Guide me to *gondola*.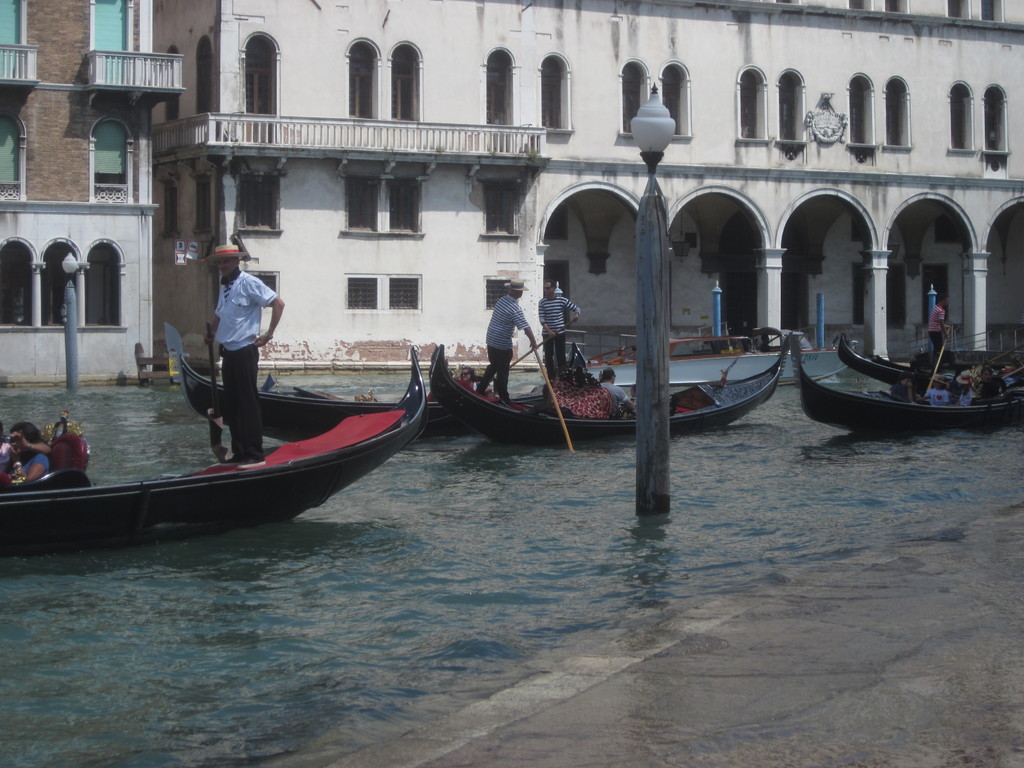
Guidance: box=[148, 306, 433, 458].
